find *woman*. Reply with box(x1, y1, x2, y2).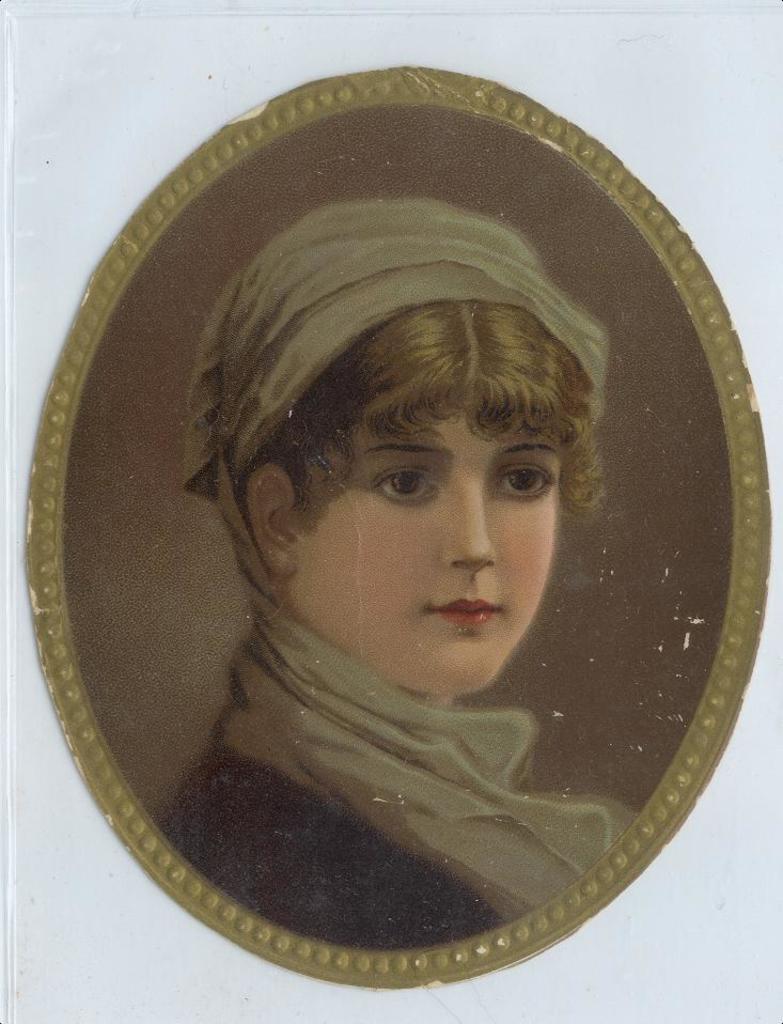
box(140, 203, 627, 944).
